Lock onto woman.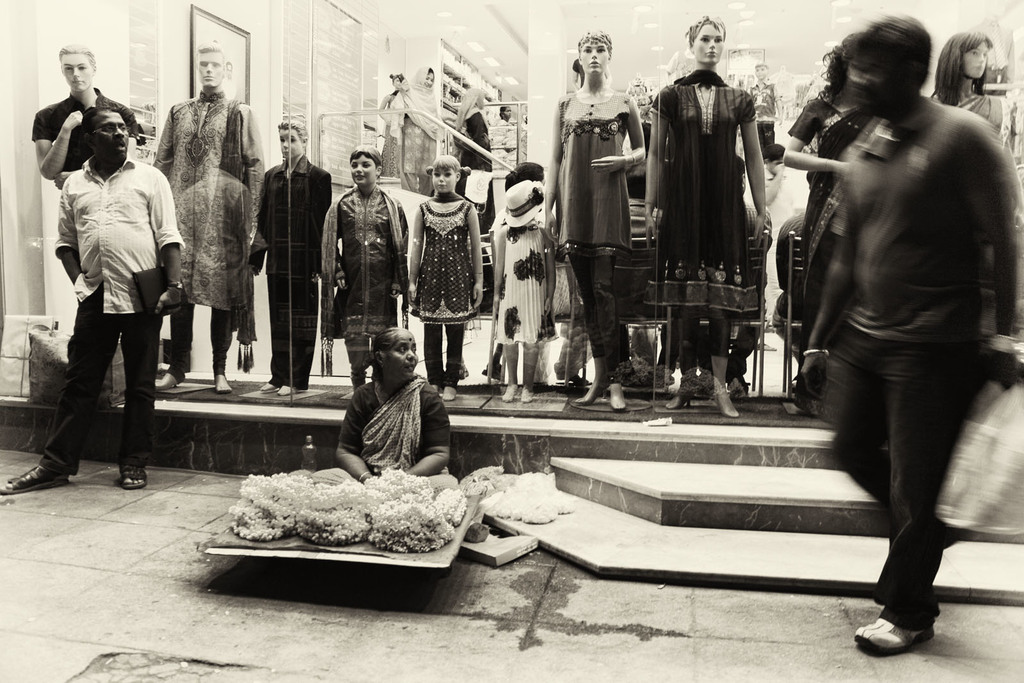
Locked: 536,15,646,417.
